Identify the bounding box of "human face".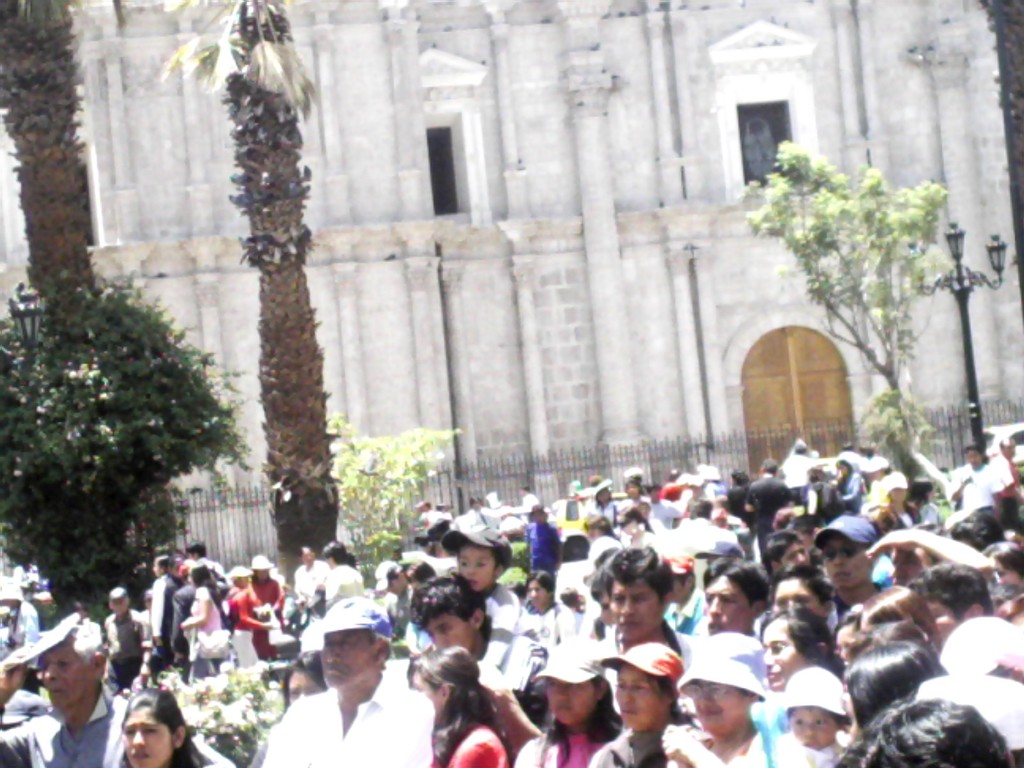
<bbox>793, 708, 834, 749</bbox>.
